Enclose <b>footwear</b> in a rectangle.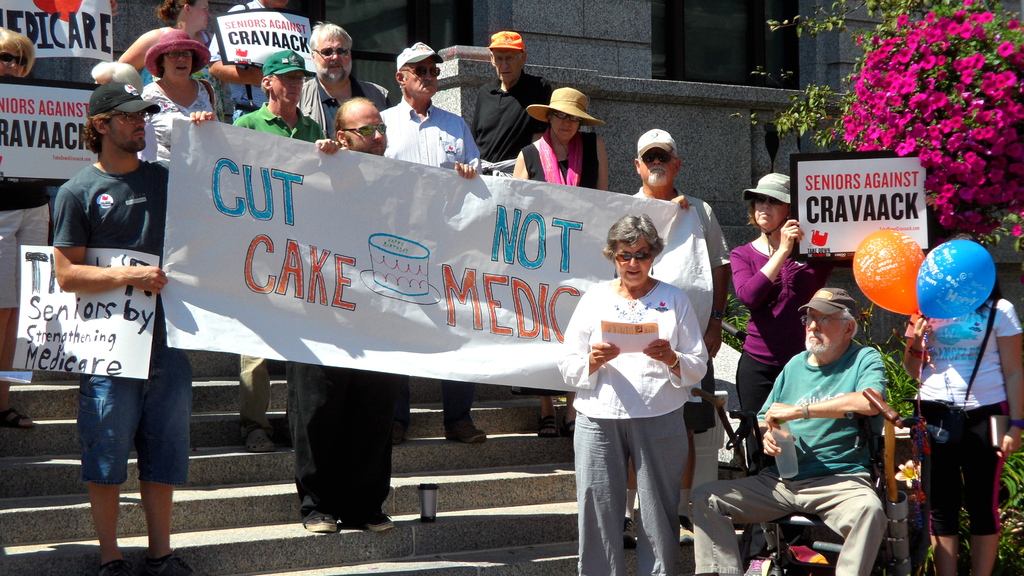
(x1=539, y1=418, x2=560, y2=435).
